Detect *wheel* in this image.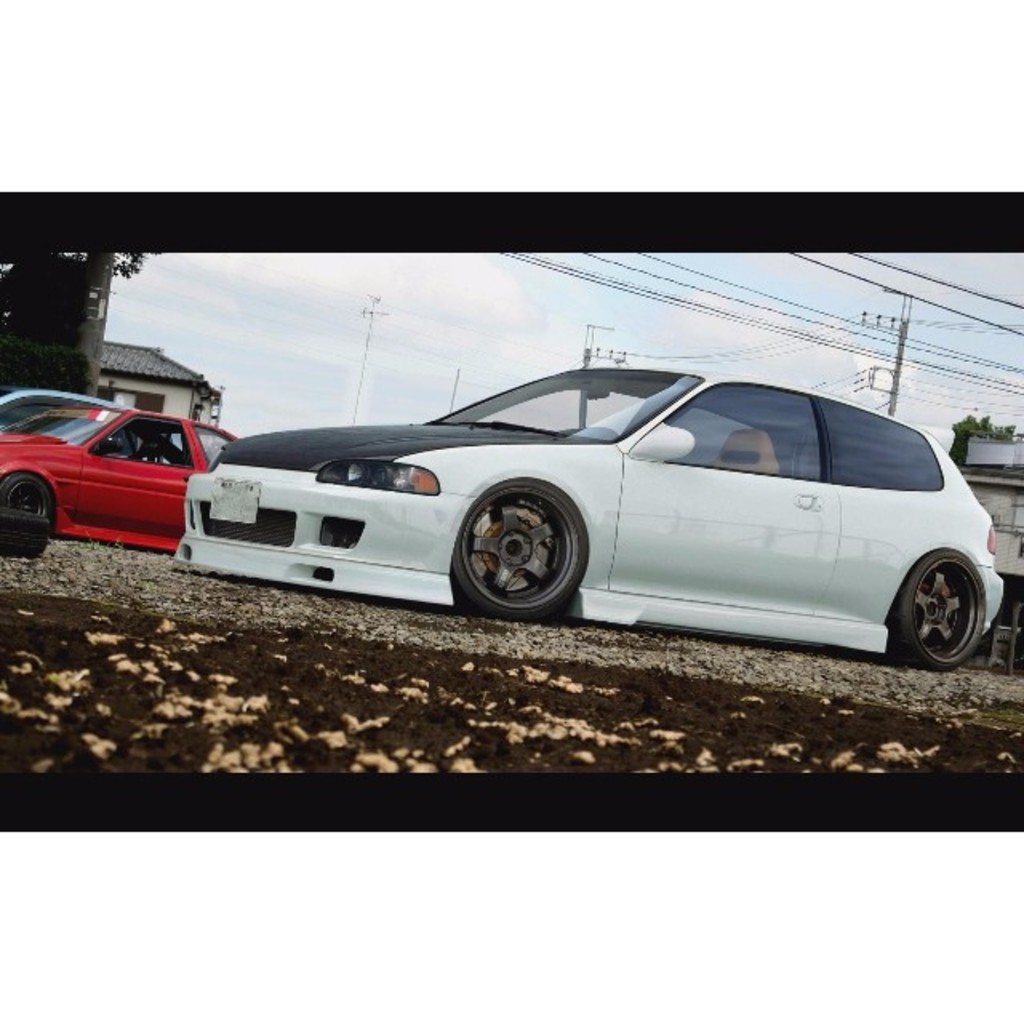
Detection: bbox=[0, 507, 48, 558].
